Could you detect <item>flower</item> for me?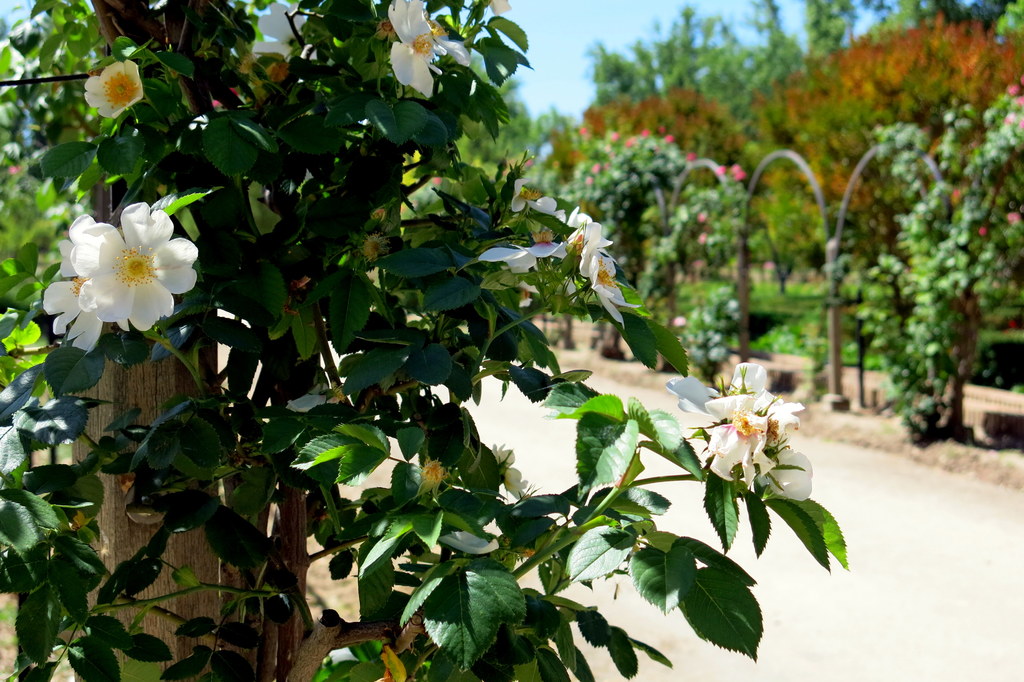
Detection result: pyautogui.locateOnScreen(54, 190, 191, 340).
